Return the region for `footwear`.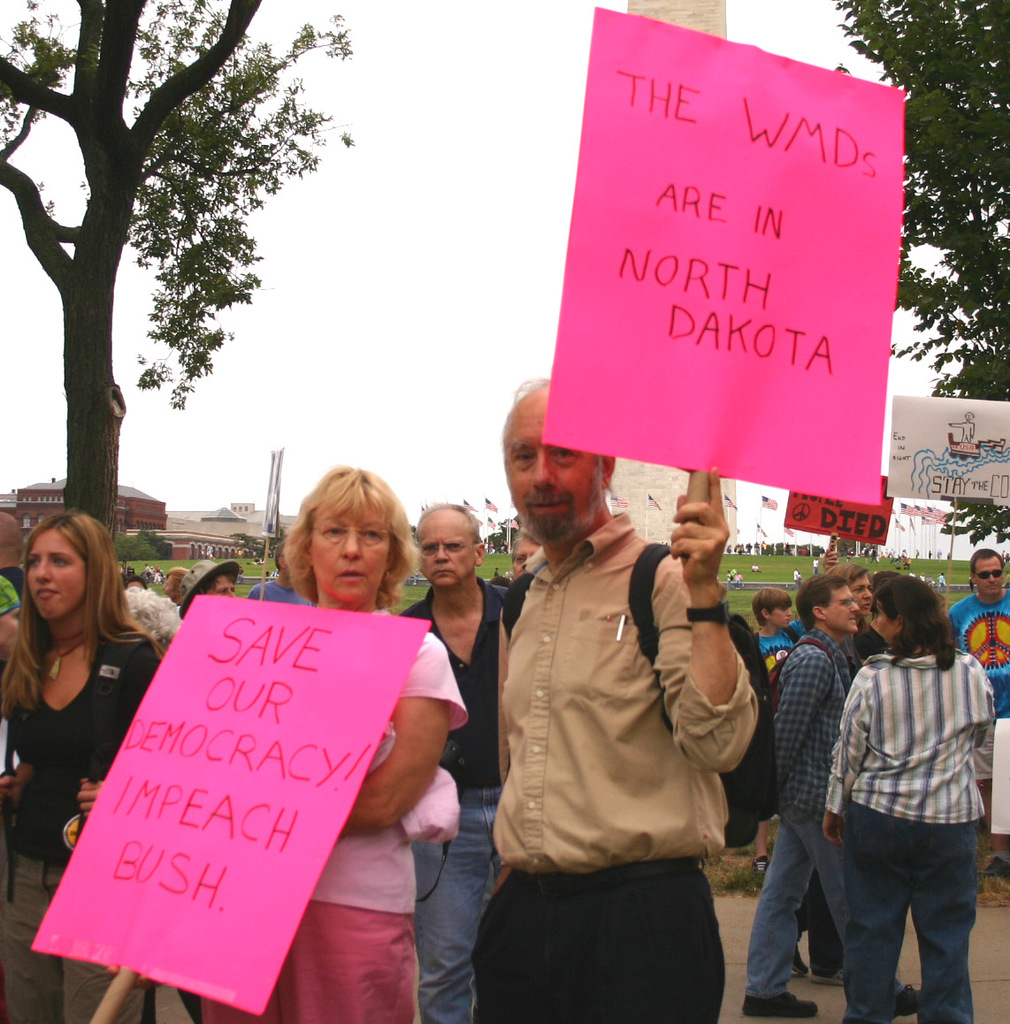
(738, 989, 814, 1020).
